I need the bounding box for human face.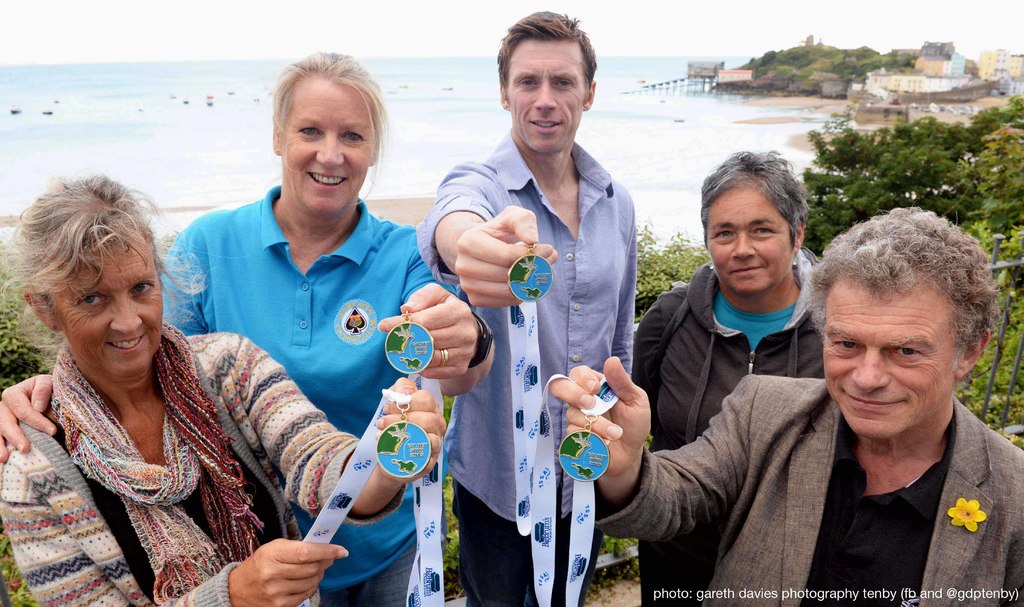
Here it is: box(815, 301, 952, 440).
